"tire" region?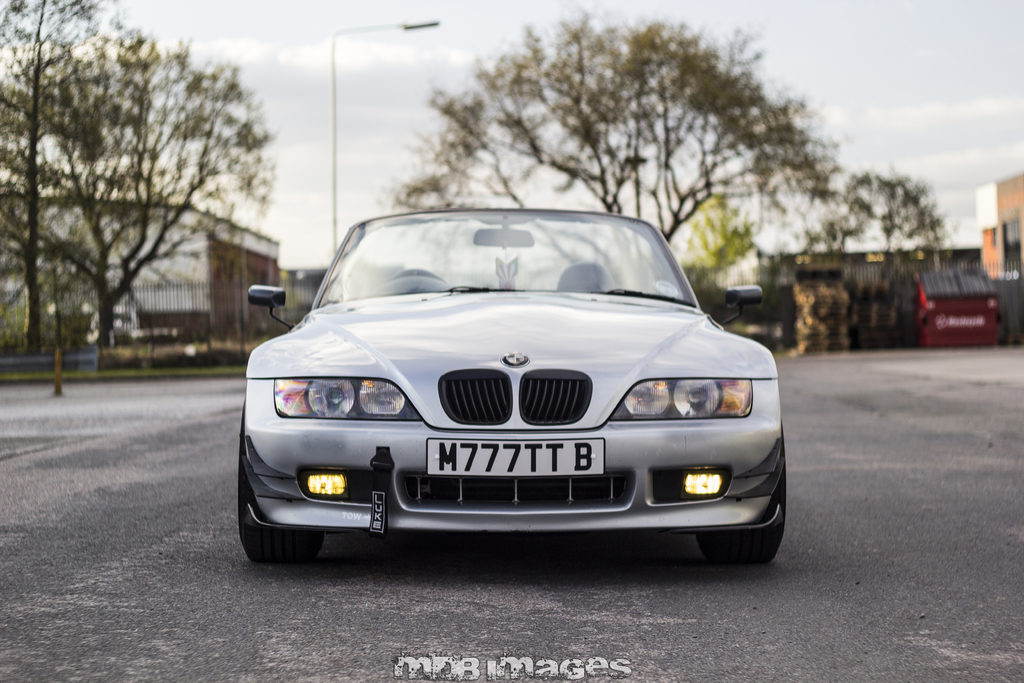
[left=234, top=418, right=326, bottom=563]
